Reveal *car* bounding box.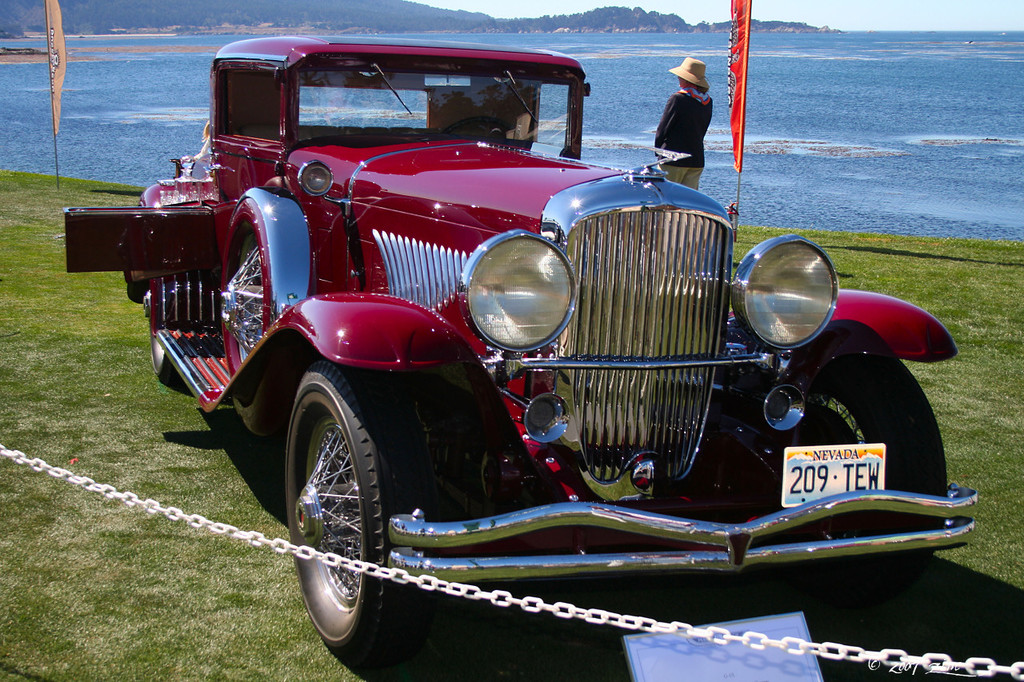
Revealed: region(75, 34, 970, 658).
